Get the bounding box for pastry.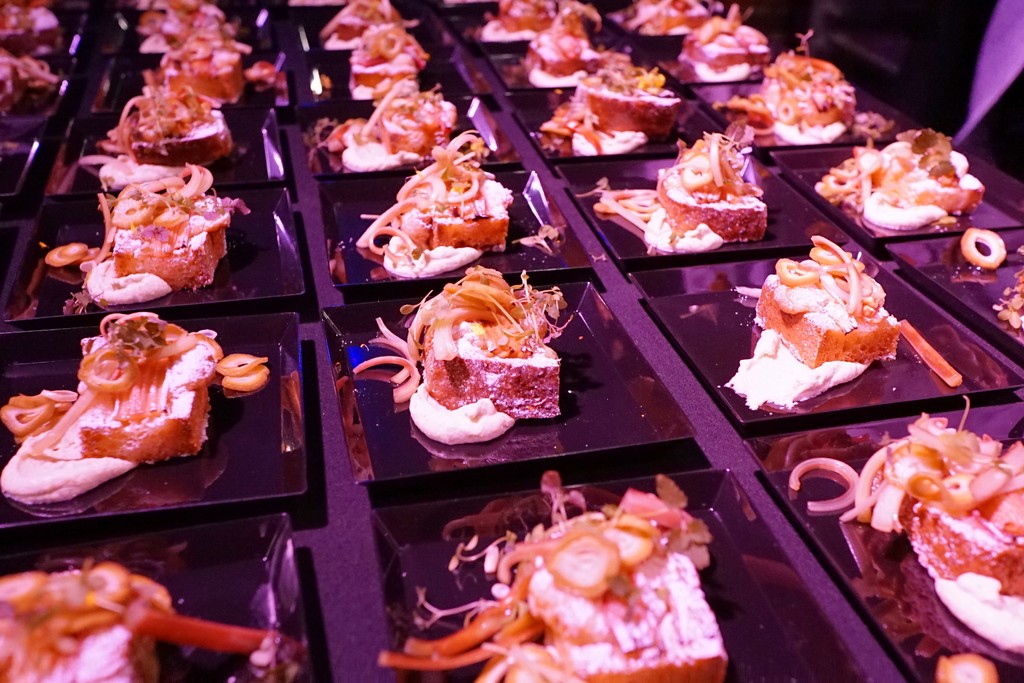
401 254 561 453.
